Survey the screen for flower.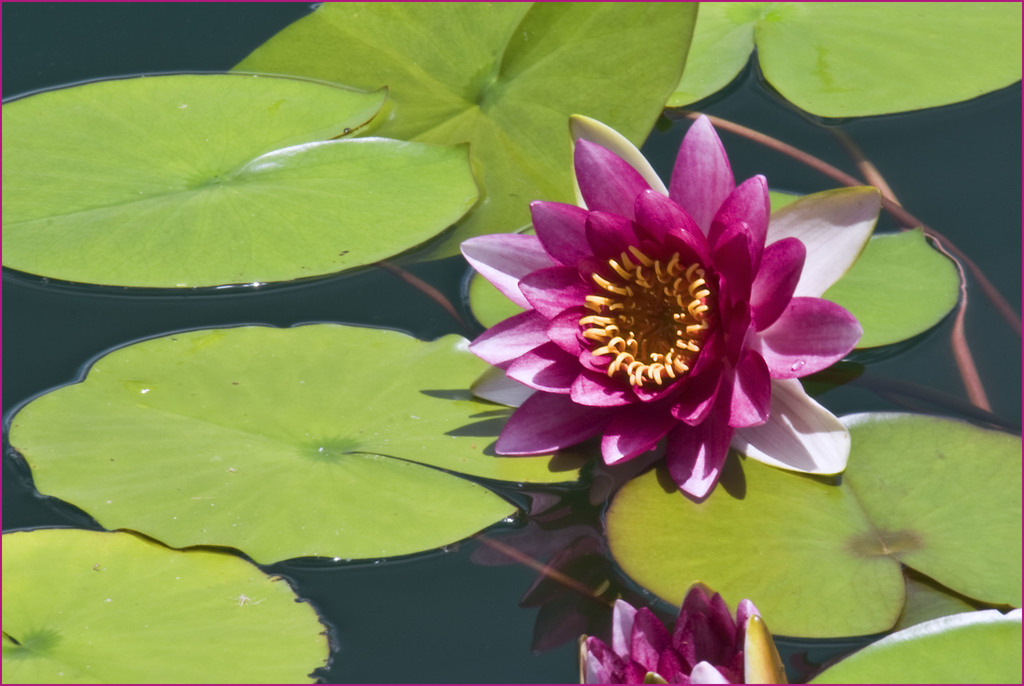
Survey found: Rect(448, 124, 880, 501).
